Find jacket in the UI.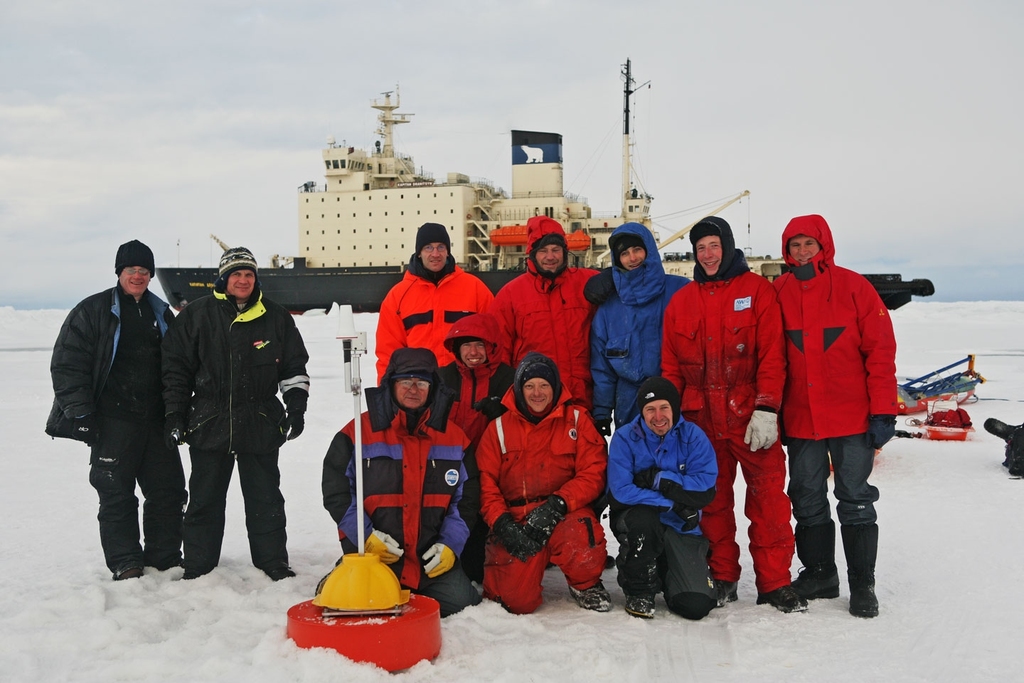
UI element at bbox=(474, 383, 605, 519).
